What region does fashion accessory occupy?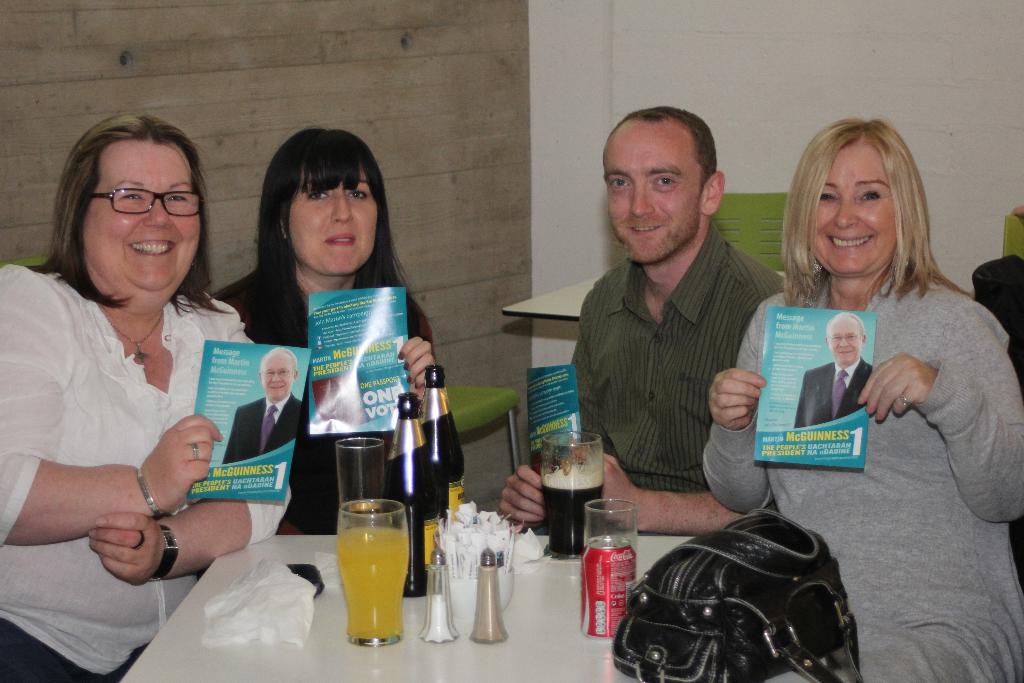
locate(134, 465, 172, 520).
